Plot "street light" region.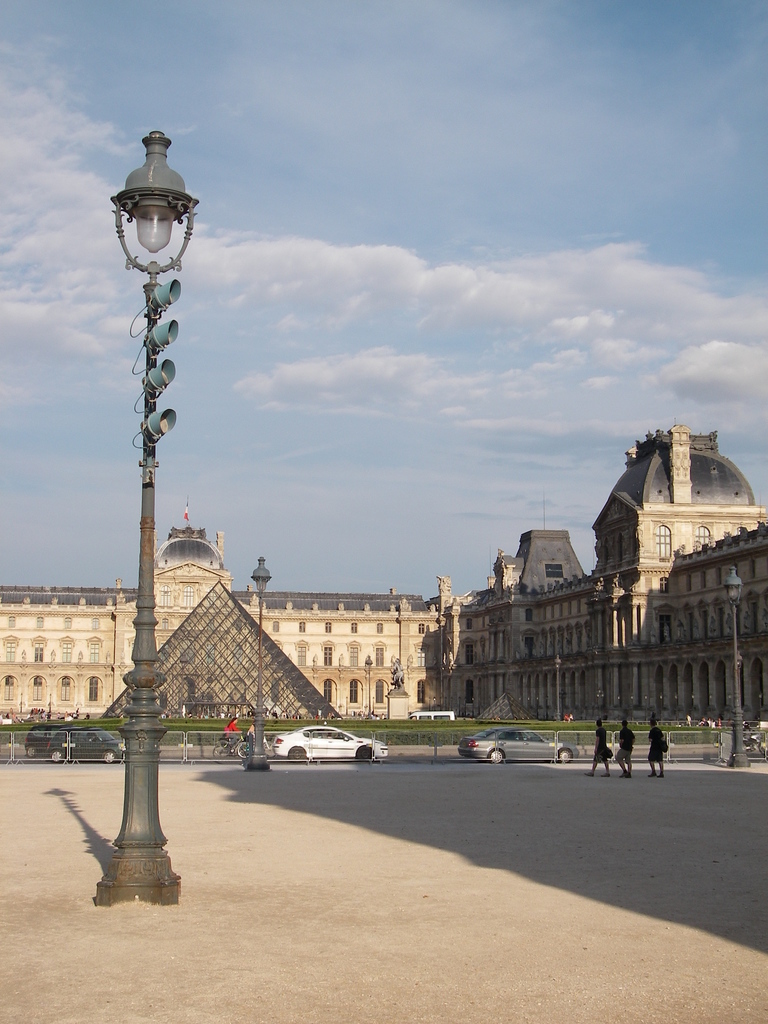
Plotted at [16,691,23,717].
